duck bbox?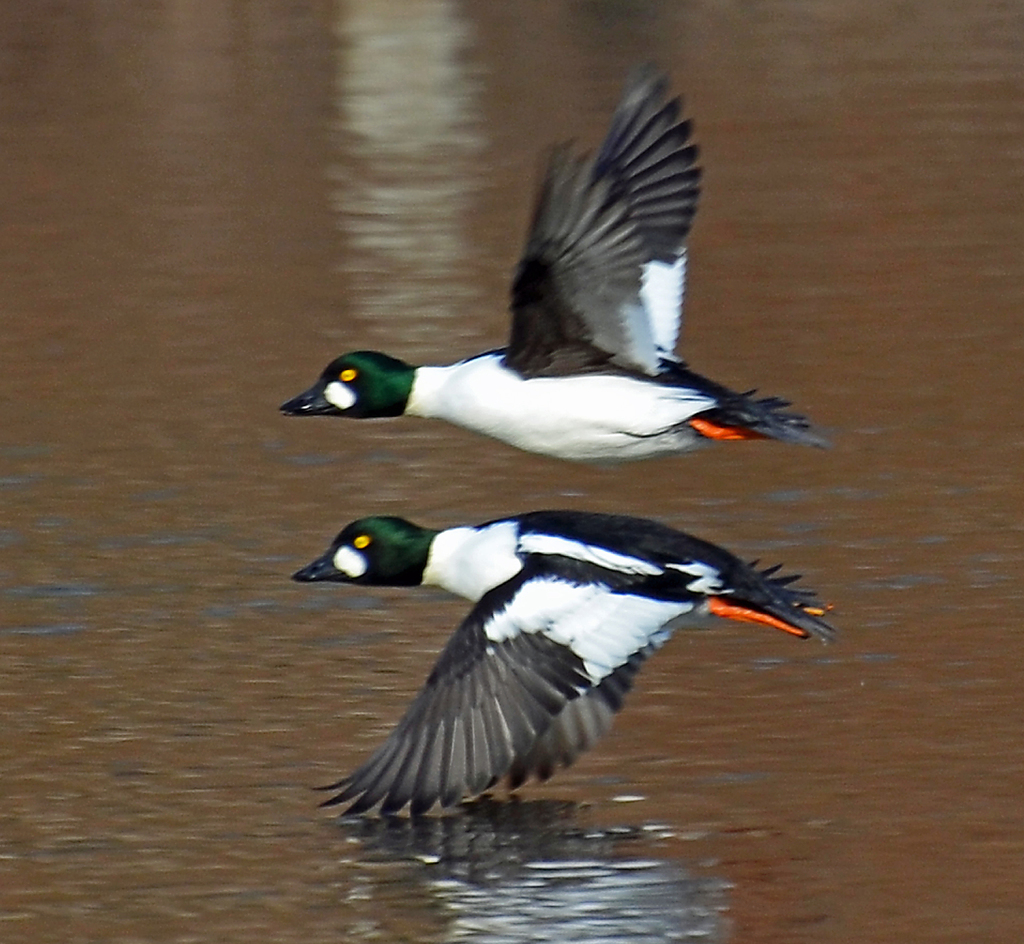
l=271, t=88, r=814, b=486
